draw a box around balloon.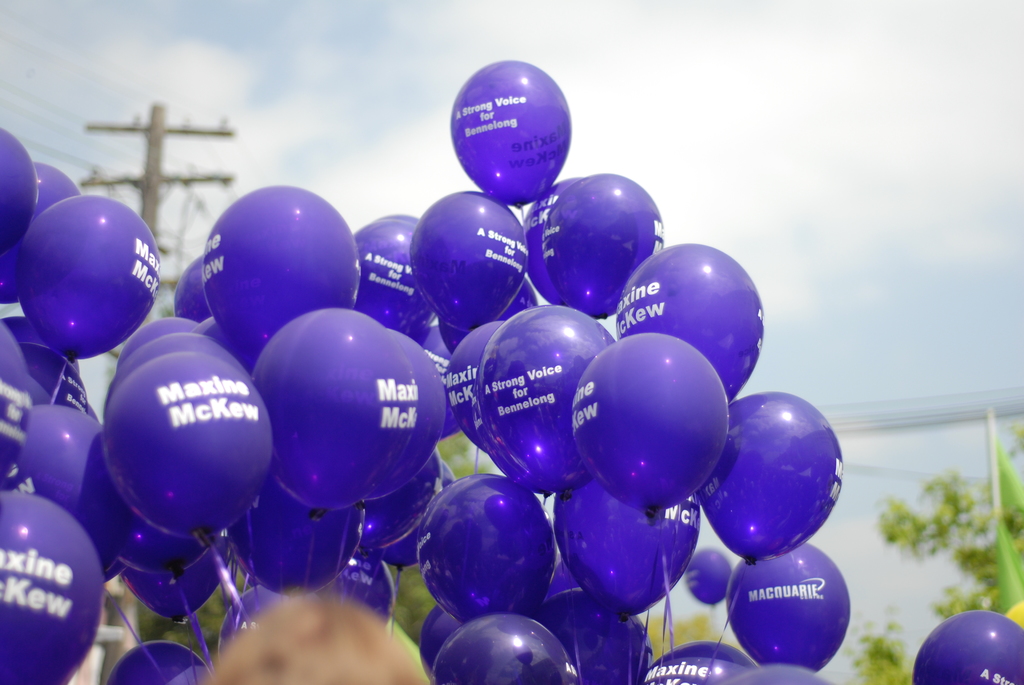
[100, 642, 216, 684].
